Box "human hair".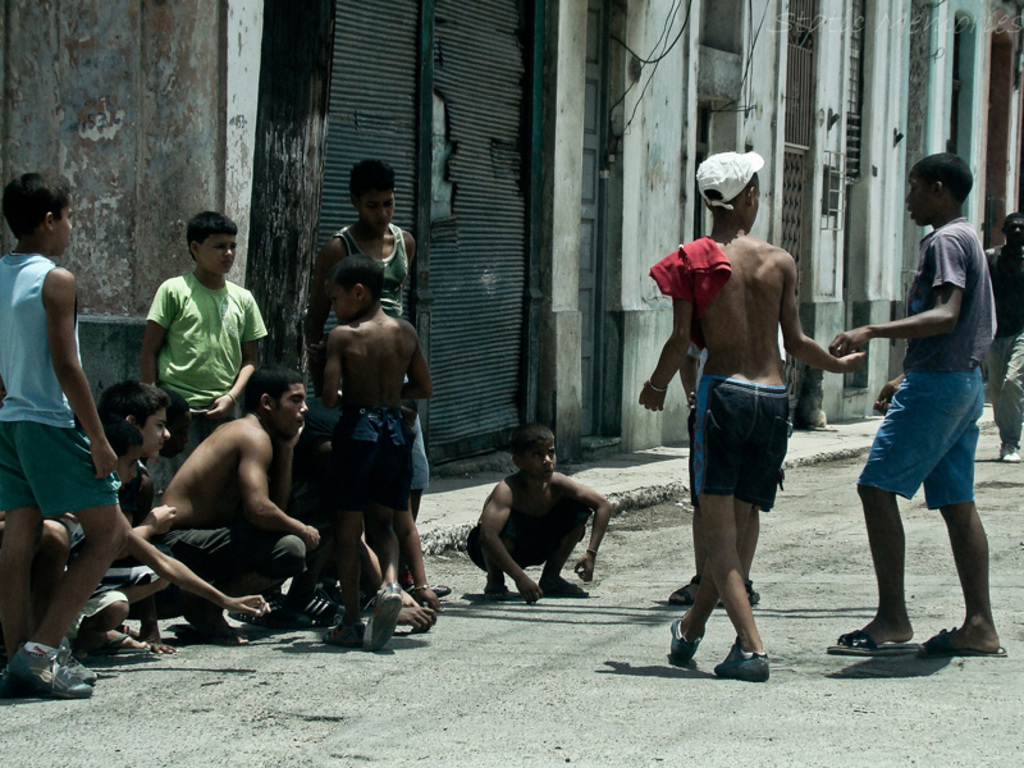
1002,210,1023,227.
